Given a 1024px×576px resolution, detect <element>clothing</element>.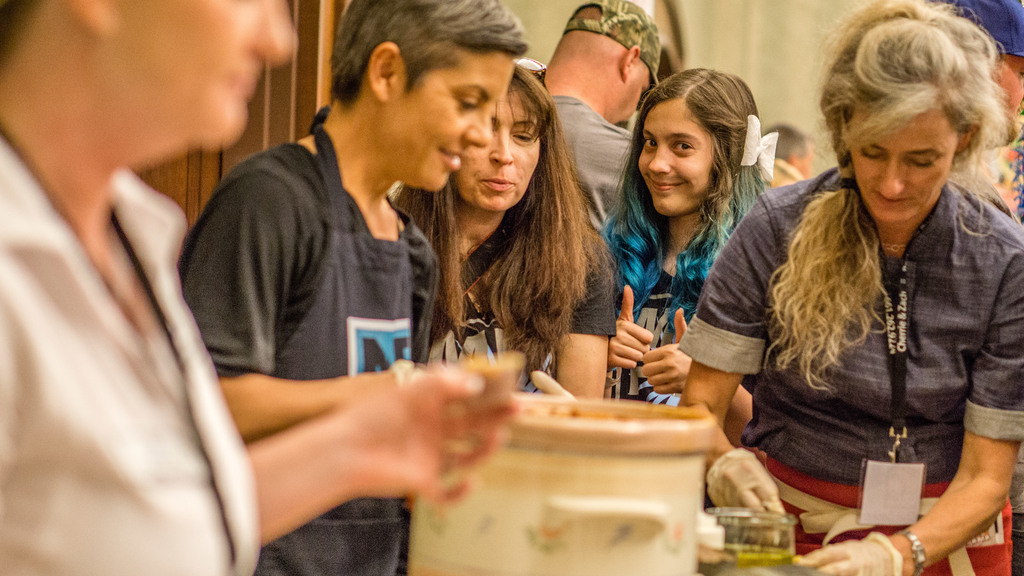
detection(386, 195, 621, 424).
